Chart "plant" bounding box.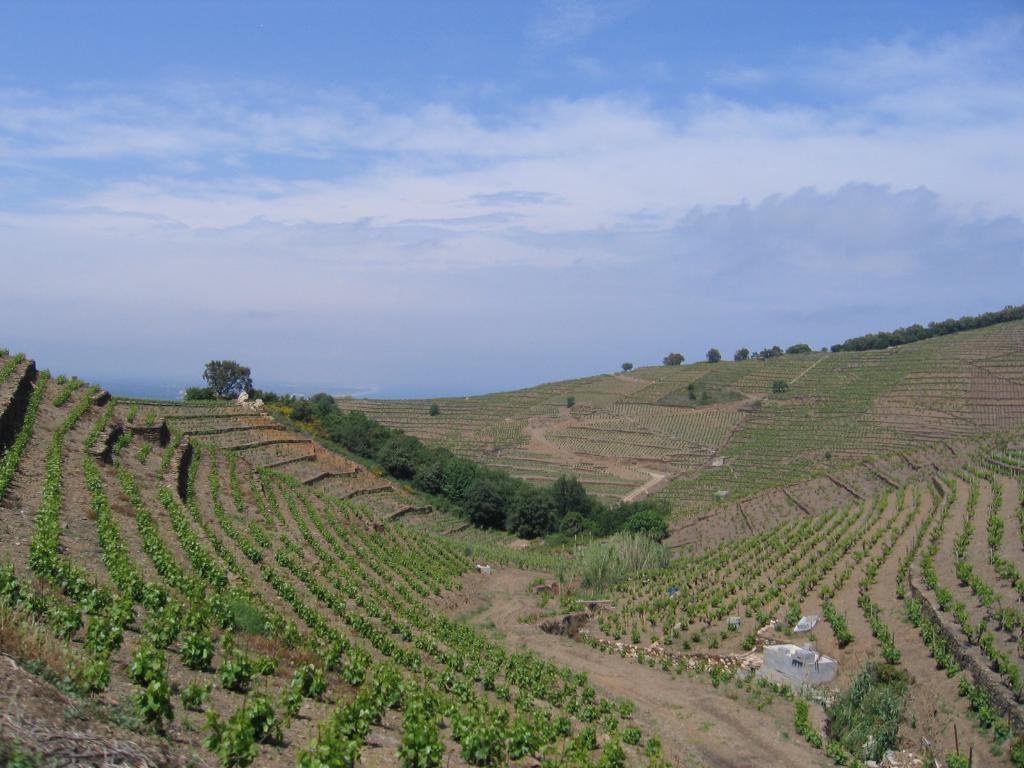
Charted: x1=764 y1=373 x2=794 y2=394.
